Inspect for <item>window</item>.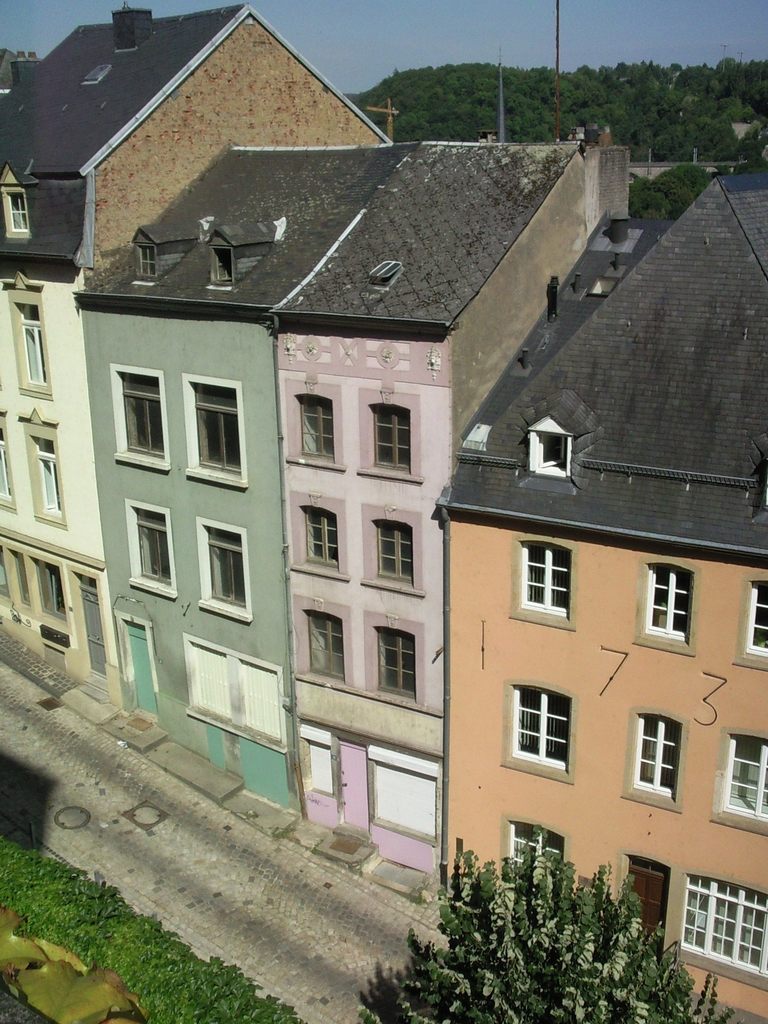
Inspection: 298:399:336:462.
